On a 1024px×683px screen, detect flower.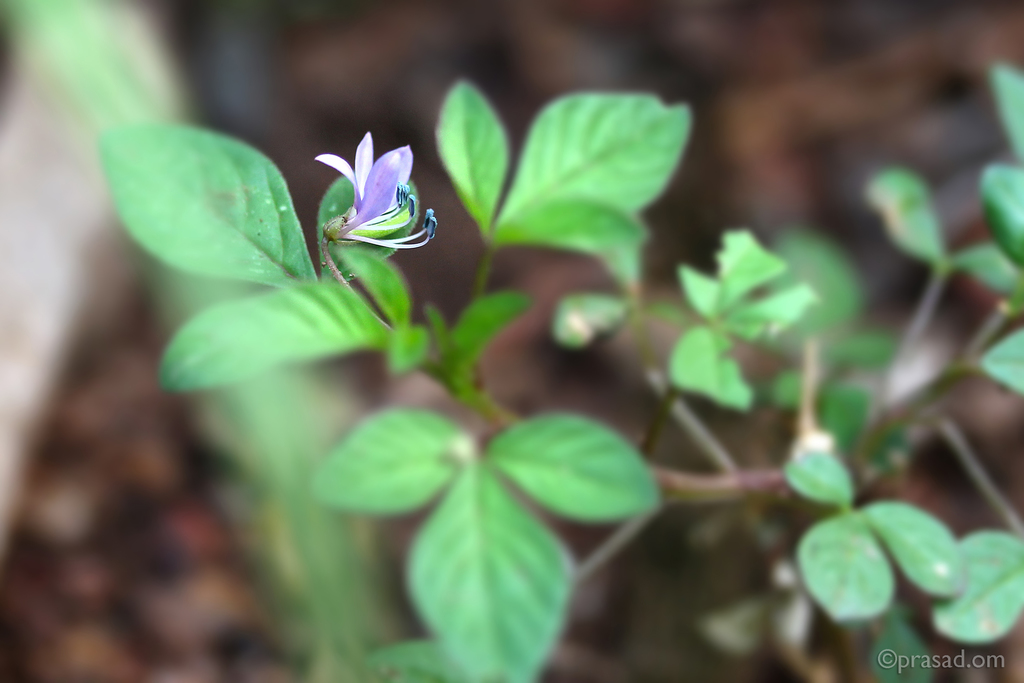
<box>298,119,431,279</box>.
